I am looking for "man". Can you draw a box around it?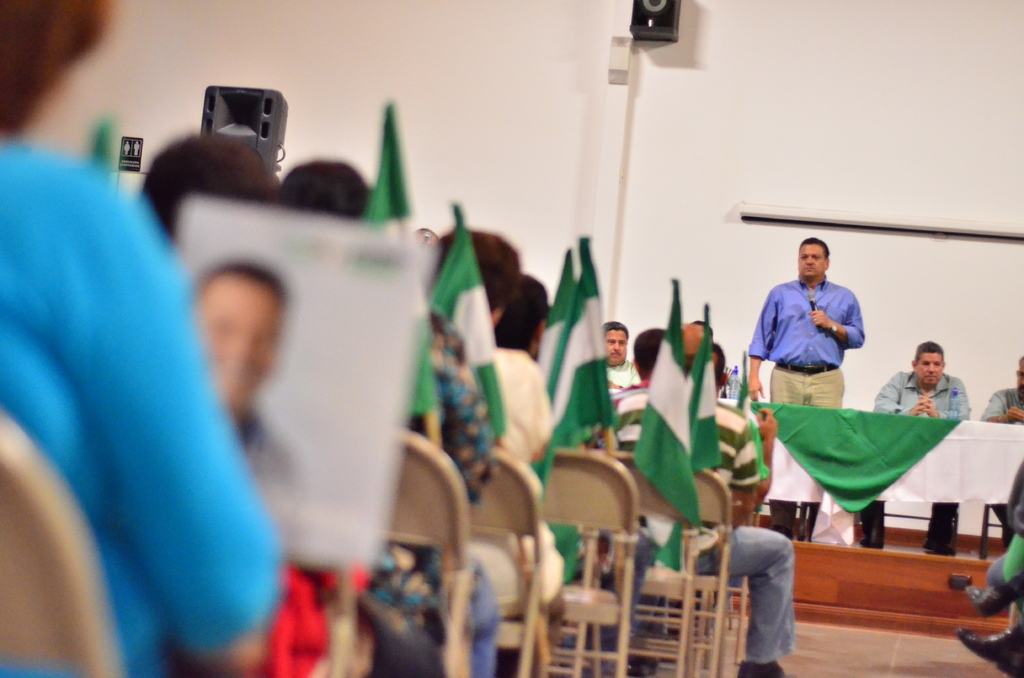
Sure, the bounding box is x1=977, y1=352, x2=1023, y2=551.
